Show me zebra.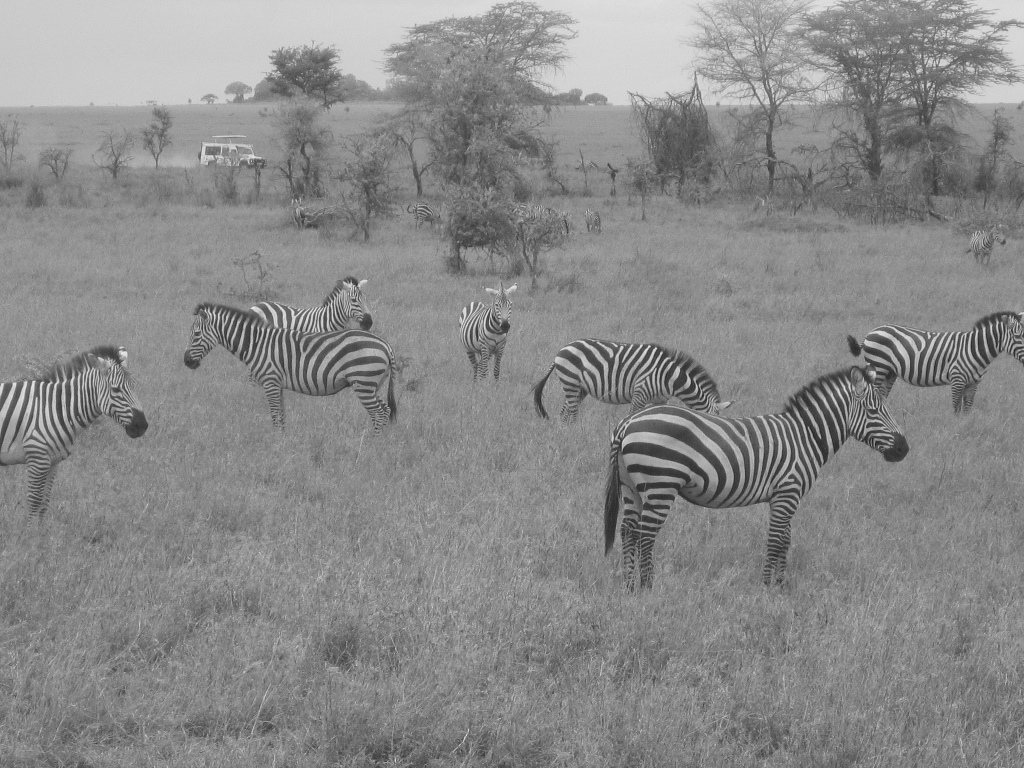
zebra is here: (x1=454, y1=281, x2=522, y2=382).
